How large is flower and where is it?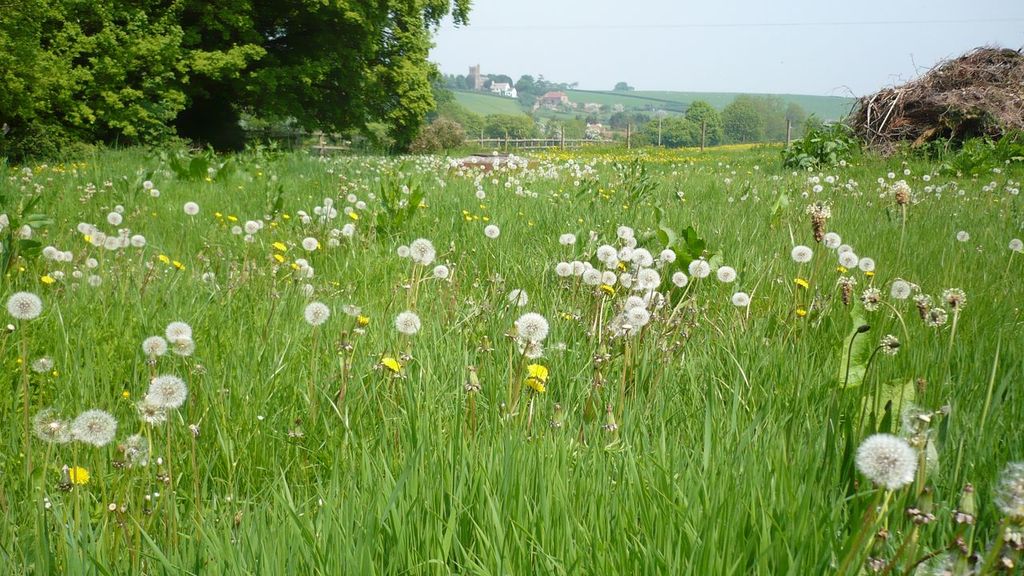
Bounding box: {"x1": 144, "y1": 370, "x2": 189, "y2": 414}.
